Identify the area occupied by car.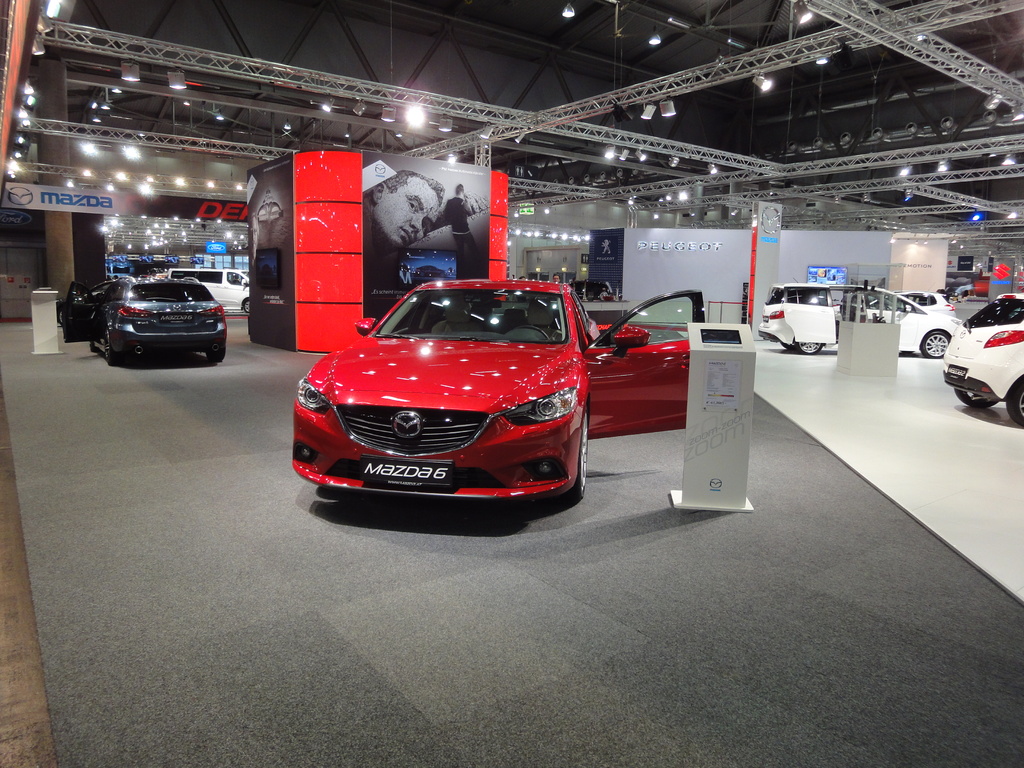
Area: 756:281:966:355.
